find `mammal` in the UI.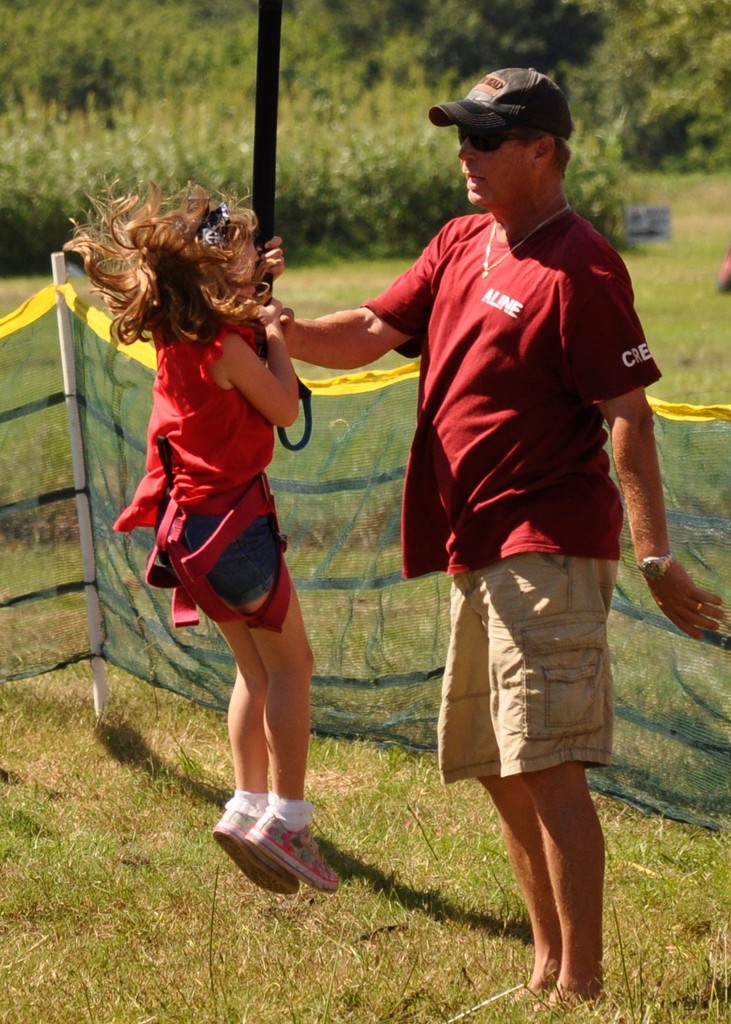
UI element at 61:177:339:897.
